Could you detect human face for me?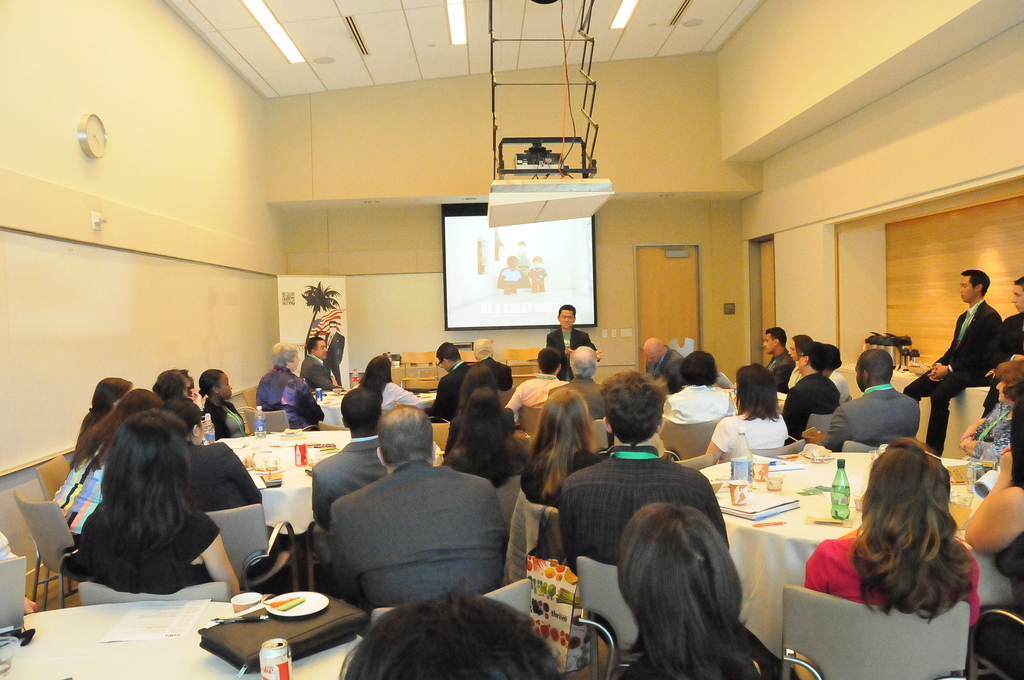
Detection result: l=316, t=342, r=325, b=357.
